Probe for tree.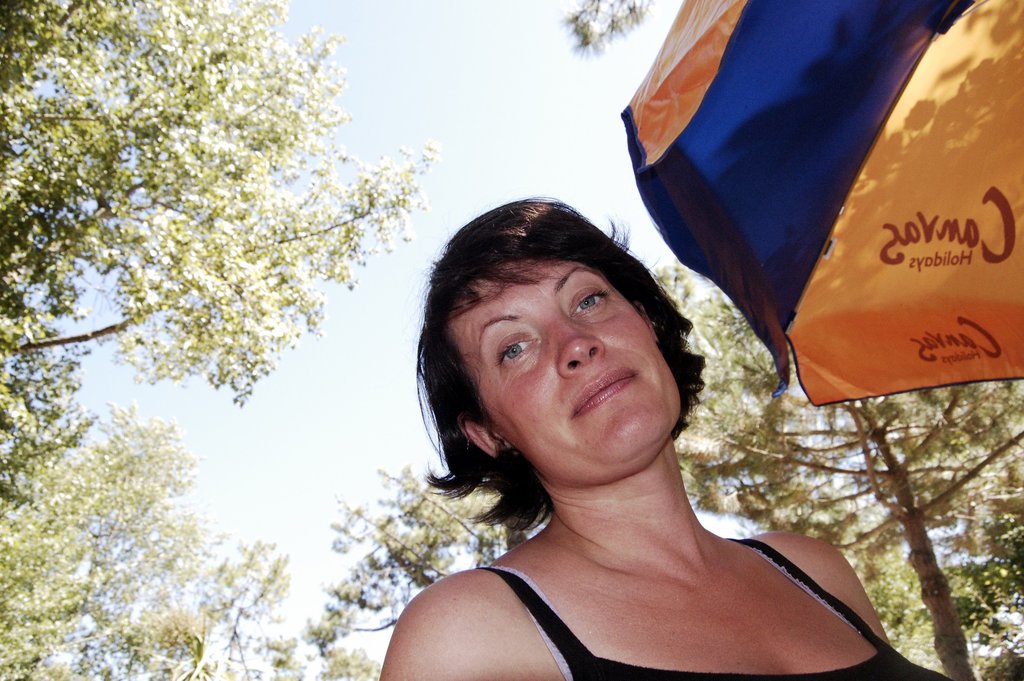
Probe result: (x1=12, y1=16, x2=386, y2=486).
